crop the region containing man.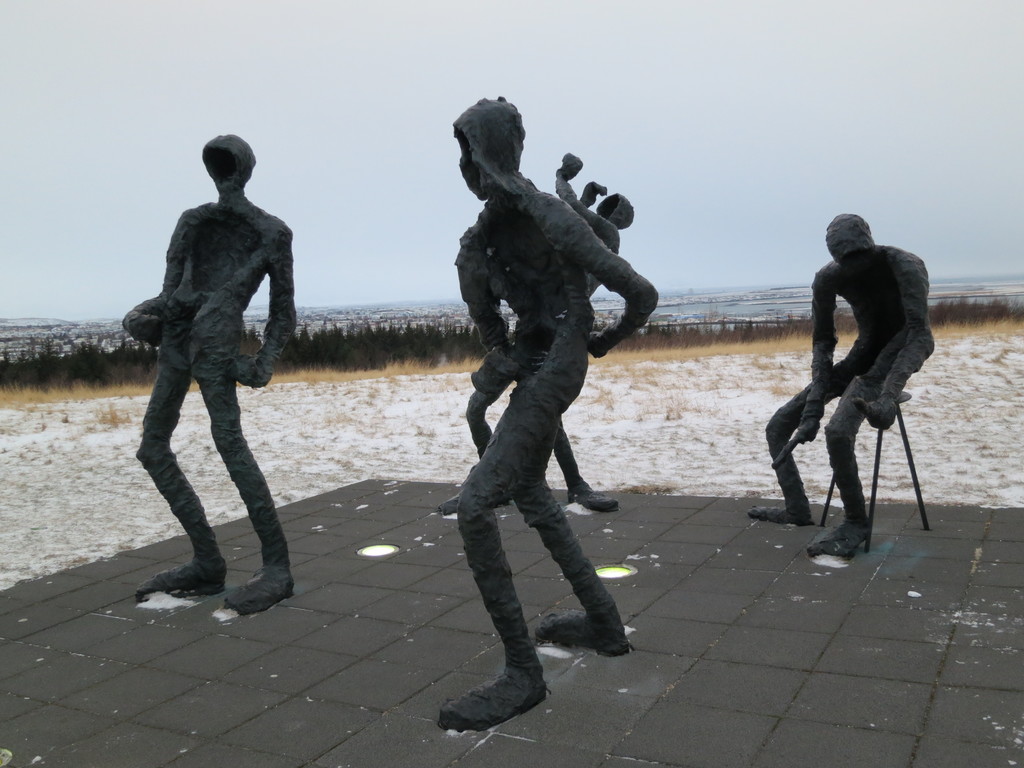
Crop region: crop(741, 212, 940, 573).
